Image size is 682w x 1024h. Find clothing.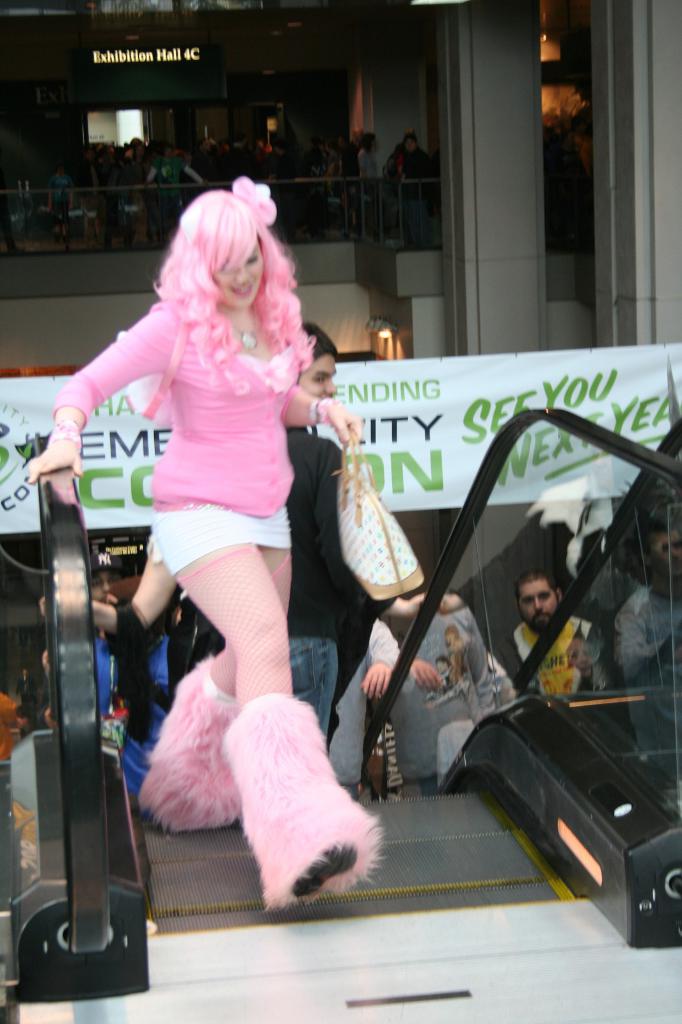
(left=45, top=295, right=302, bottom=584).
